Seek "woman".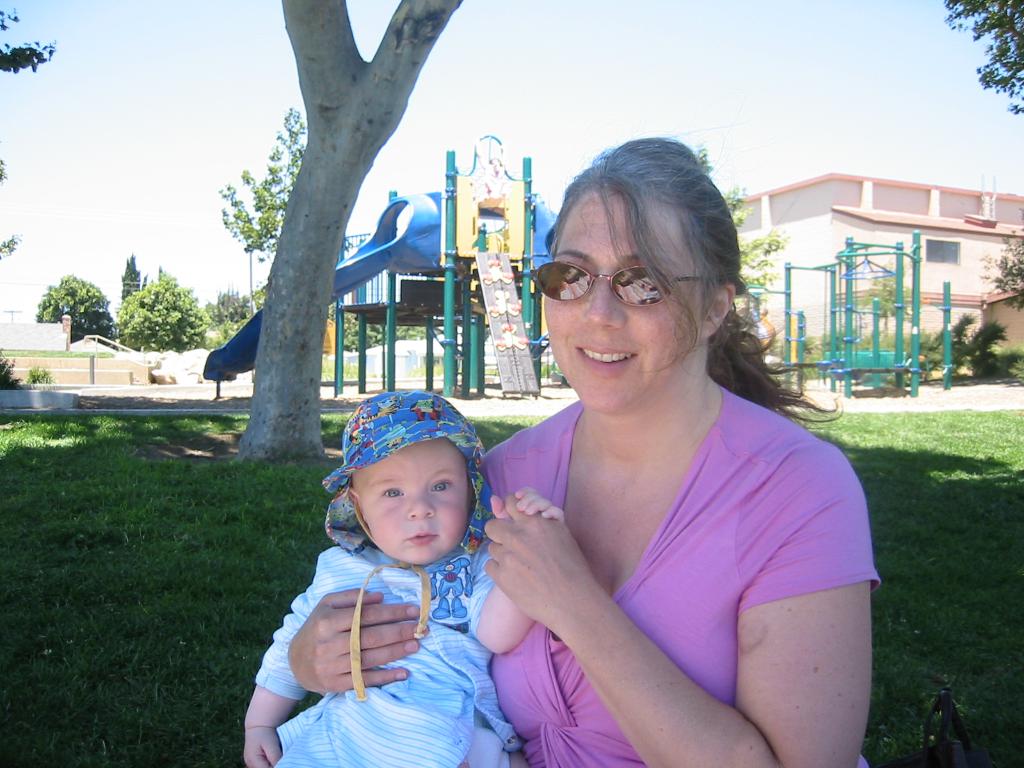
[x1=309, y1=154, x2=835, y2=750].
